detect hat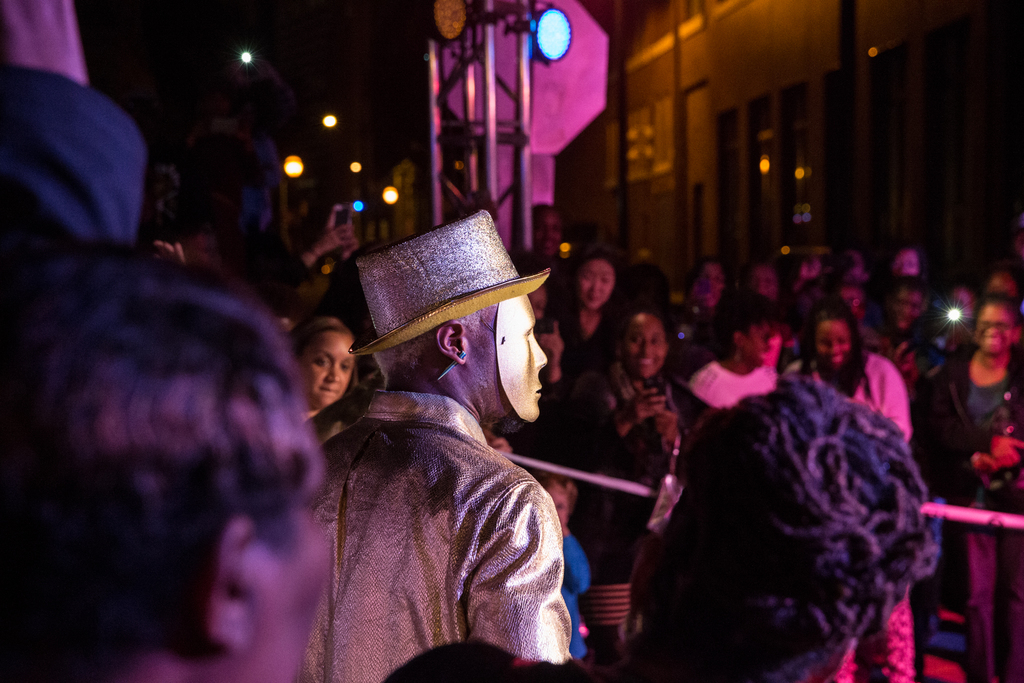
[346,204,548,376]
